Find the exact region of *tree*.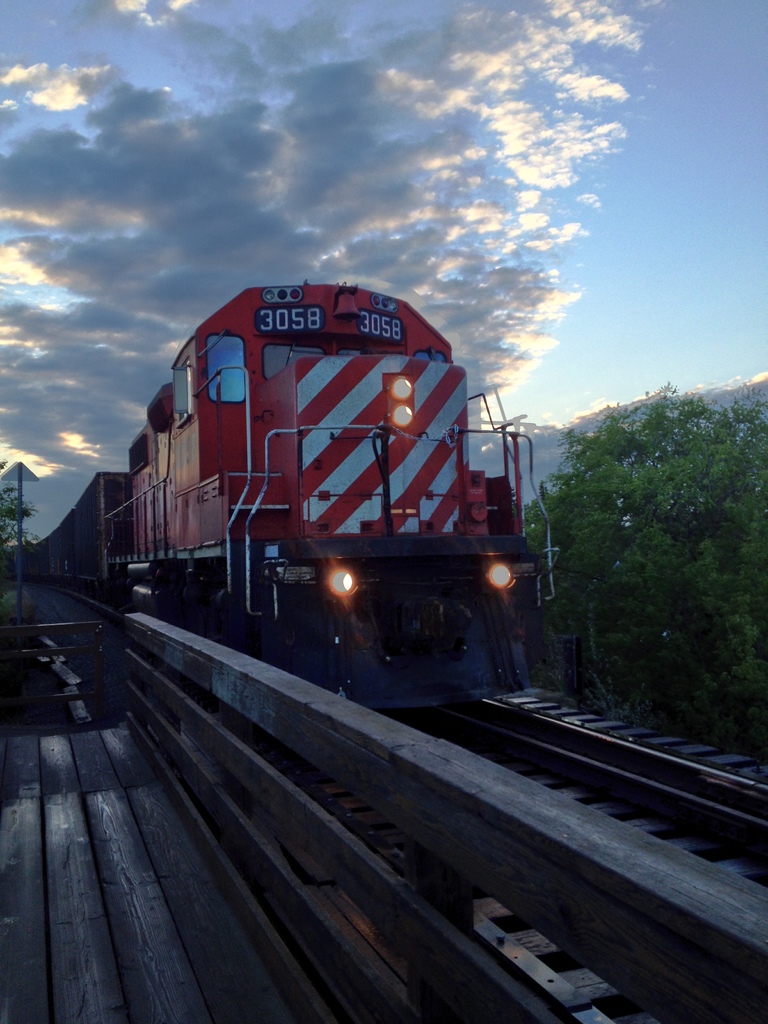
Exact region: 536 337 751 732.
